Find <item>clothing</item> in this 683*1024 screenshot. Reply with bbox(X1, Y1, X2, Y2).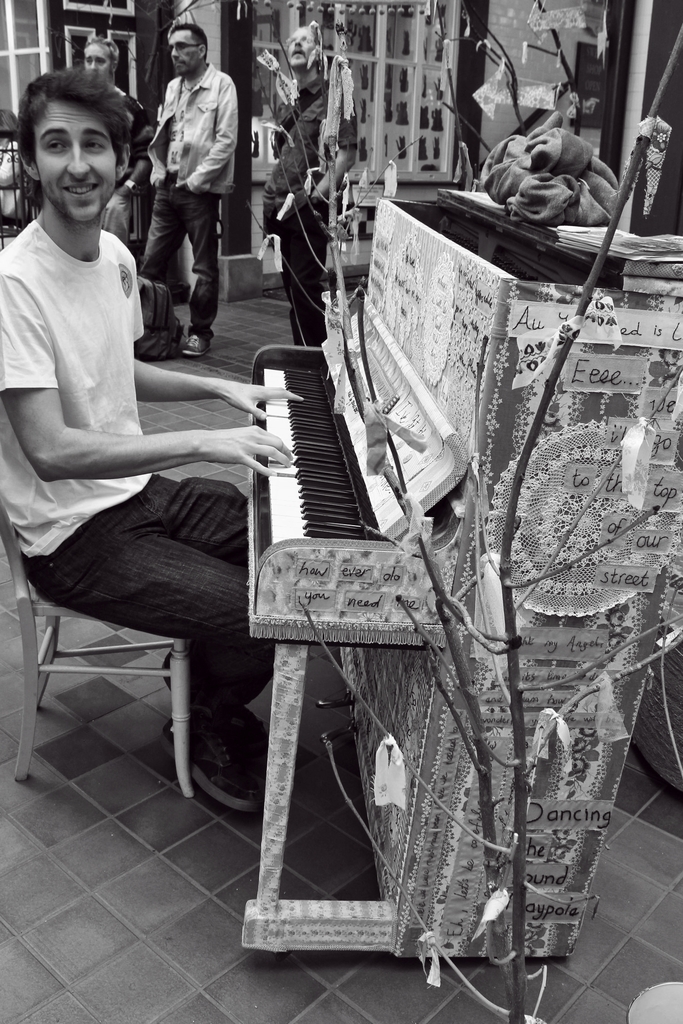
bbox(0, 219, 277, 717).
